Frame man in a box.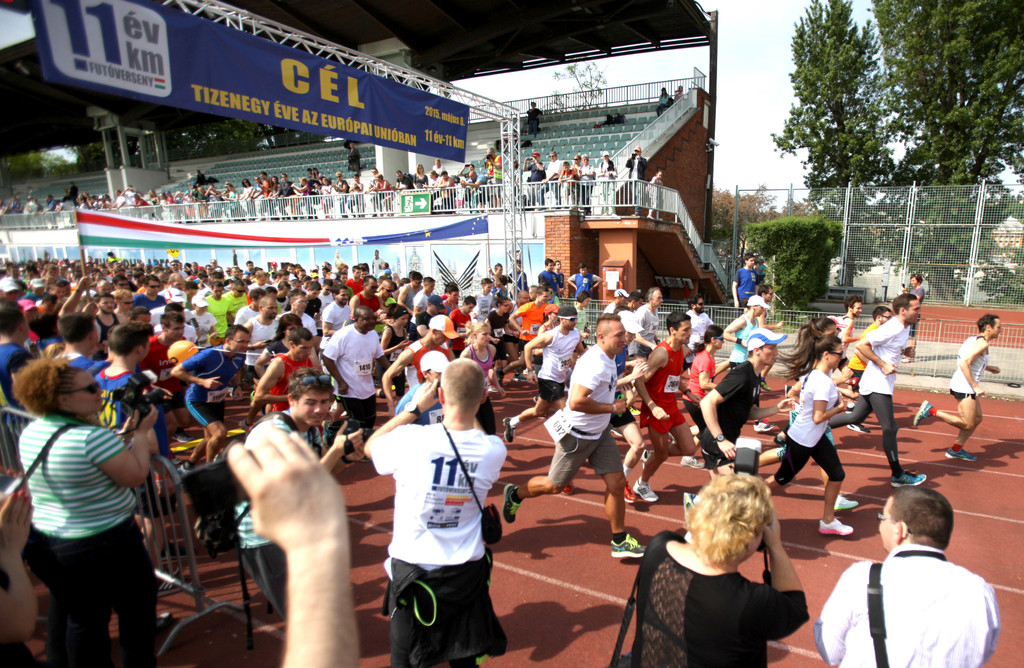
x1=500, y1=306, x2=586, y2=441.
